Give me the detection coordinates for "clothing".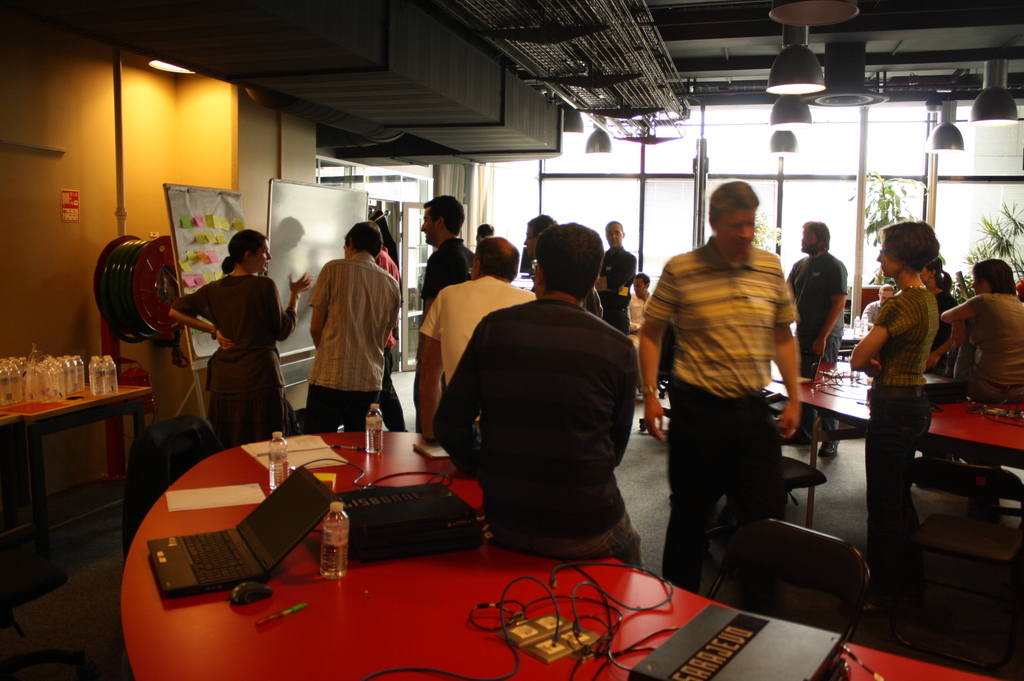
bbox(293, 235, 393, 436).
